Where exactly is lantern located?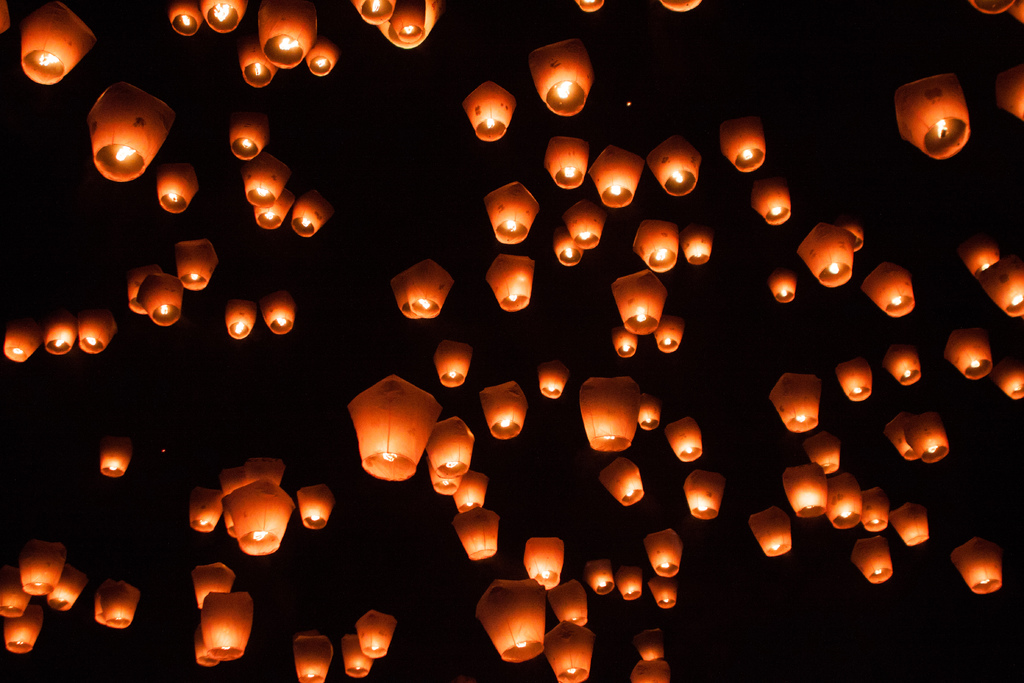
Its bounding box is bbox=[648, 529, 684, 575].
